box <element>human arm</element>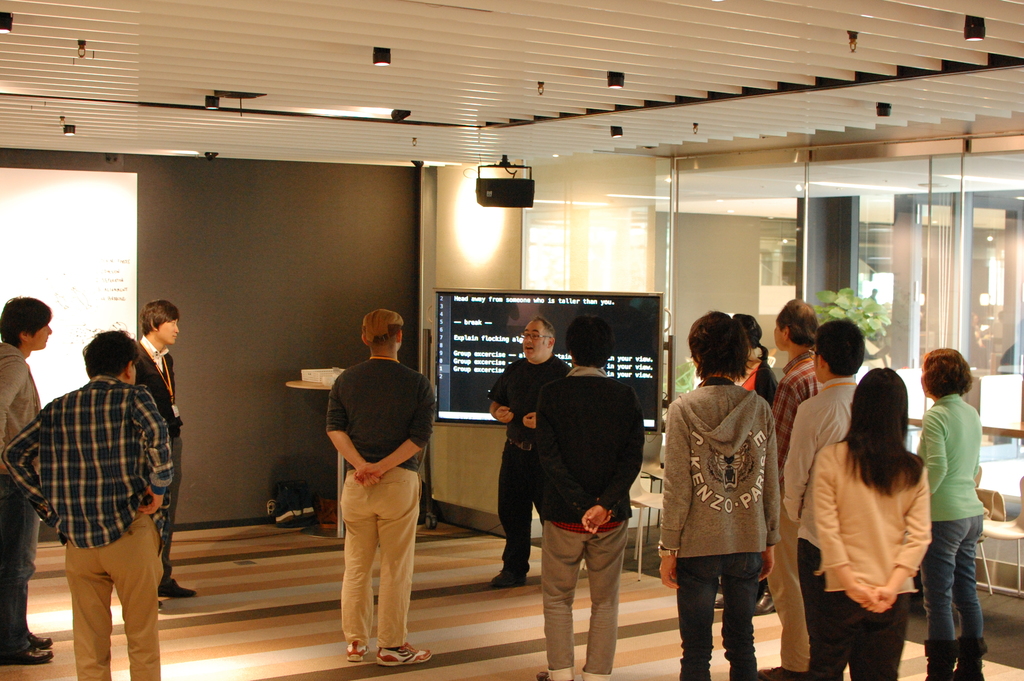
detection(485, 369, 518, 426)
